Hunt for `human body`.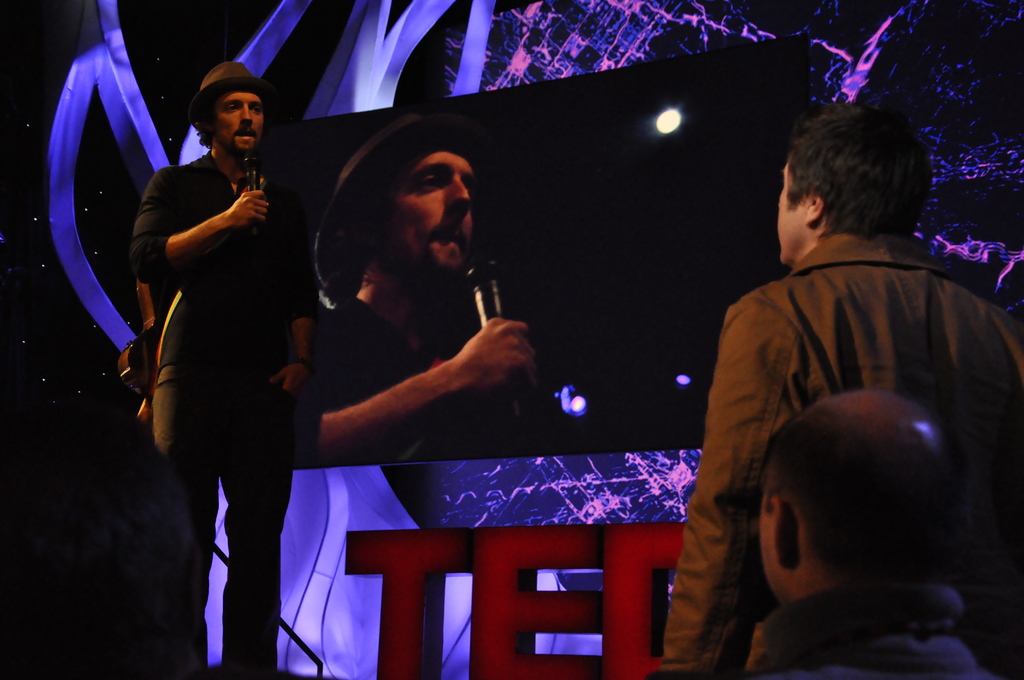
Hunted down at [left=92, top=40, right=290, bottom=620].
